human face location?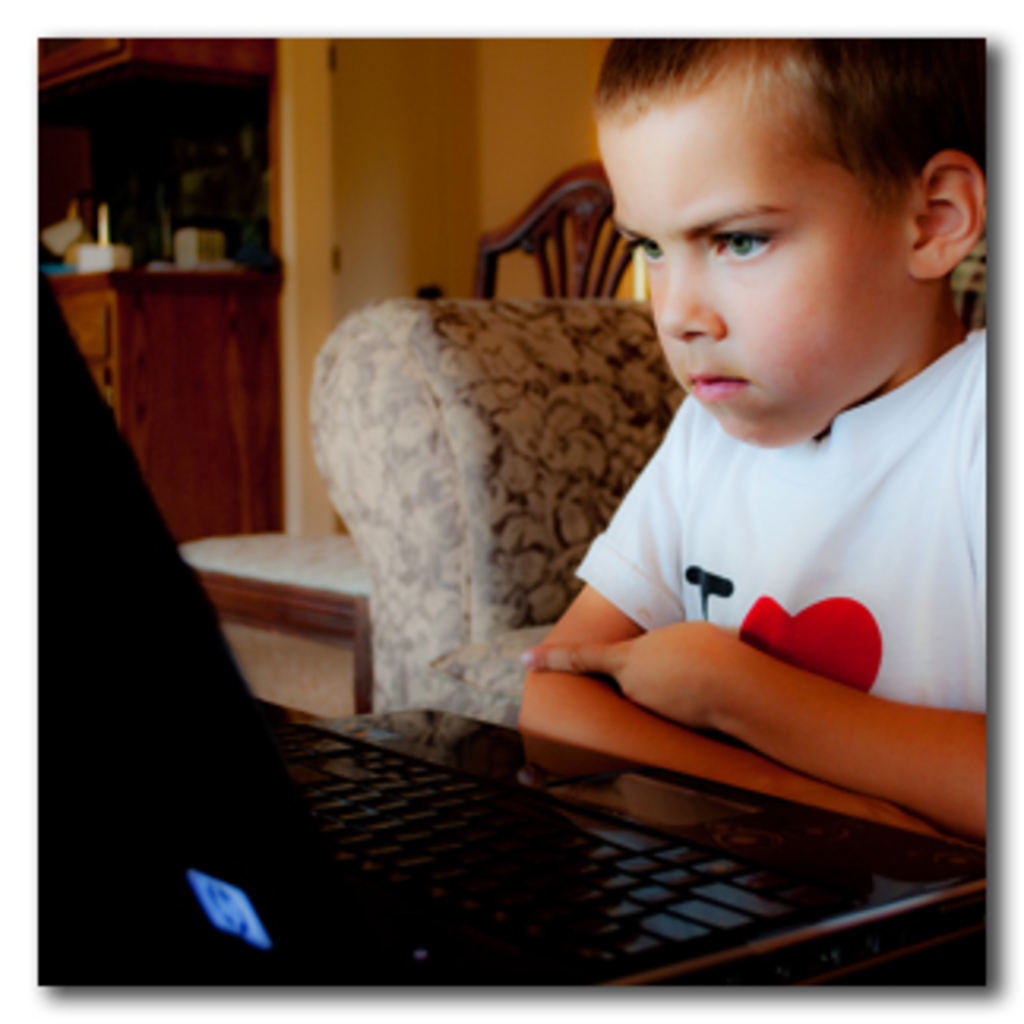
<bbox>600, 41, 910, 446</bbox>
